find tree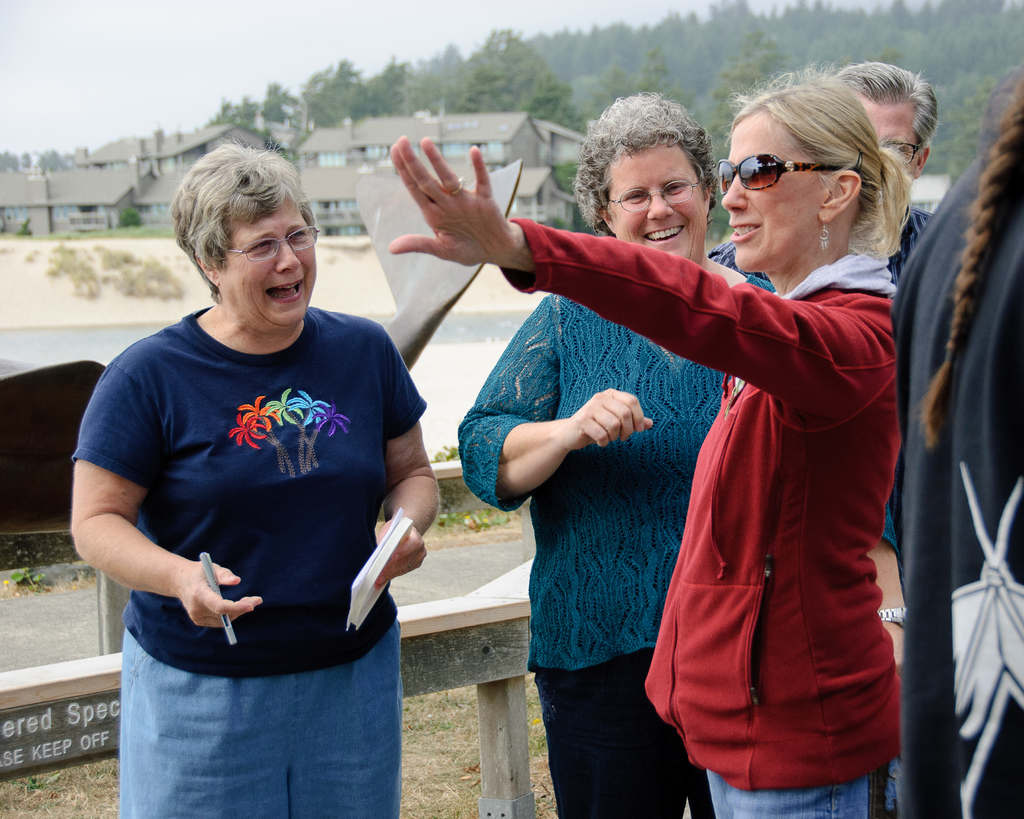
<region>115, 198, 143, 229</region>
